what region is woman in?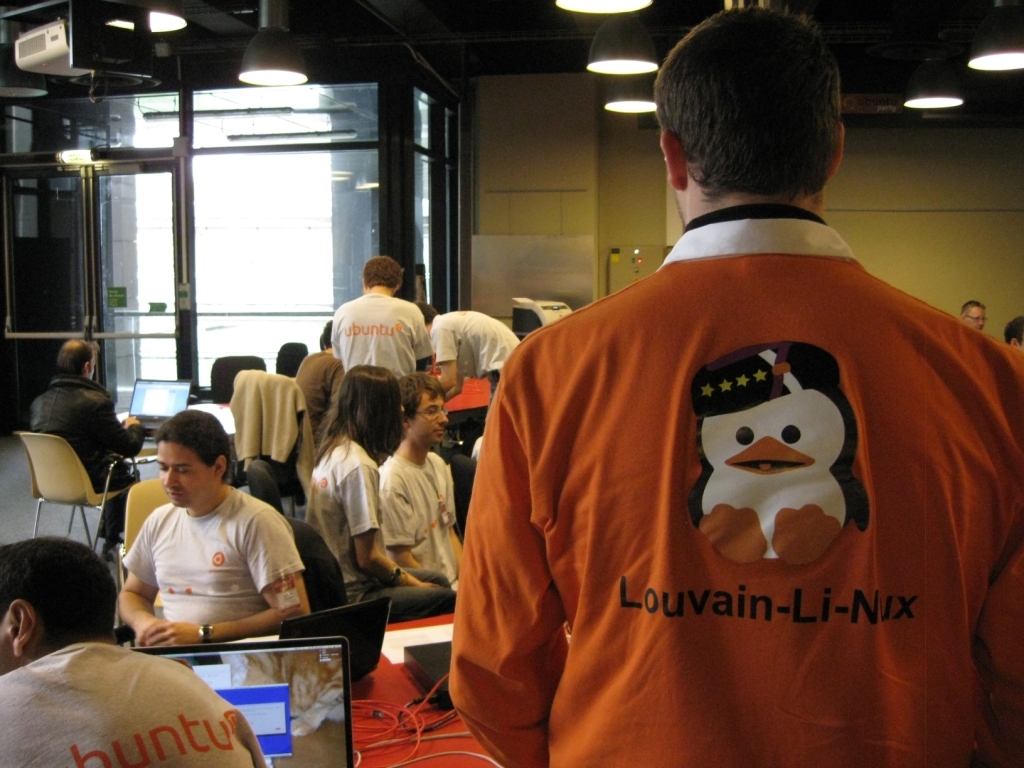
[300,391,452,633].
